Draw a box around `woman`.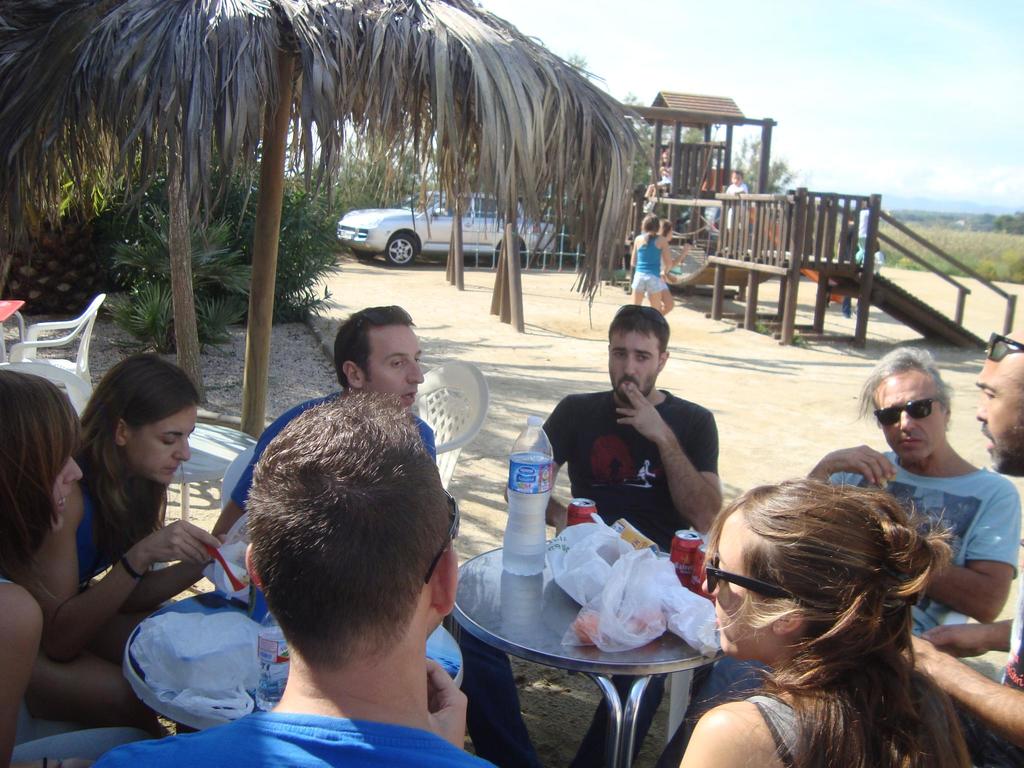
crop(625, 214, 673, 307).
